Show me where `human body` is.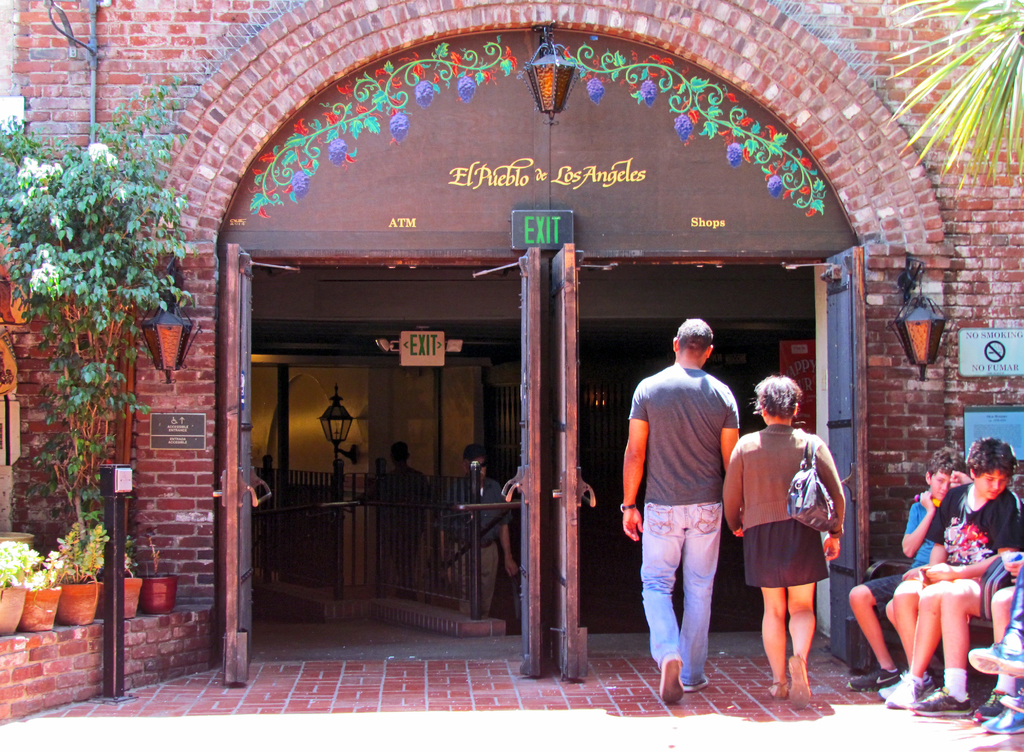
`human body` is at (626, 293, 749, 730).
